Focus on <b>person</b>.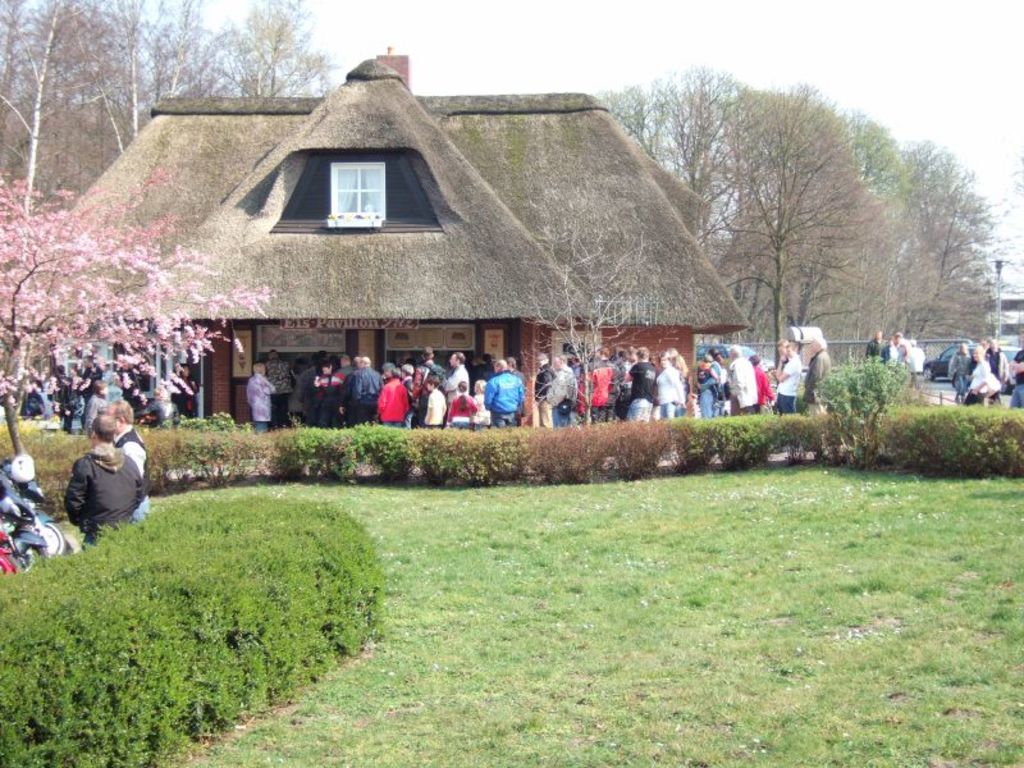
Focused at [left=904, top=338, right=927, bottom=375].
